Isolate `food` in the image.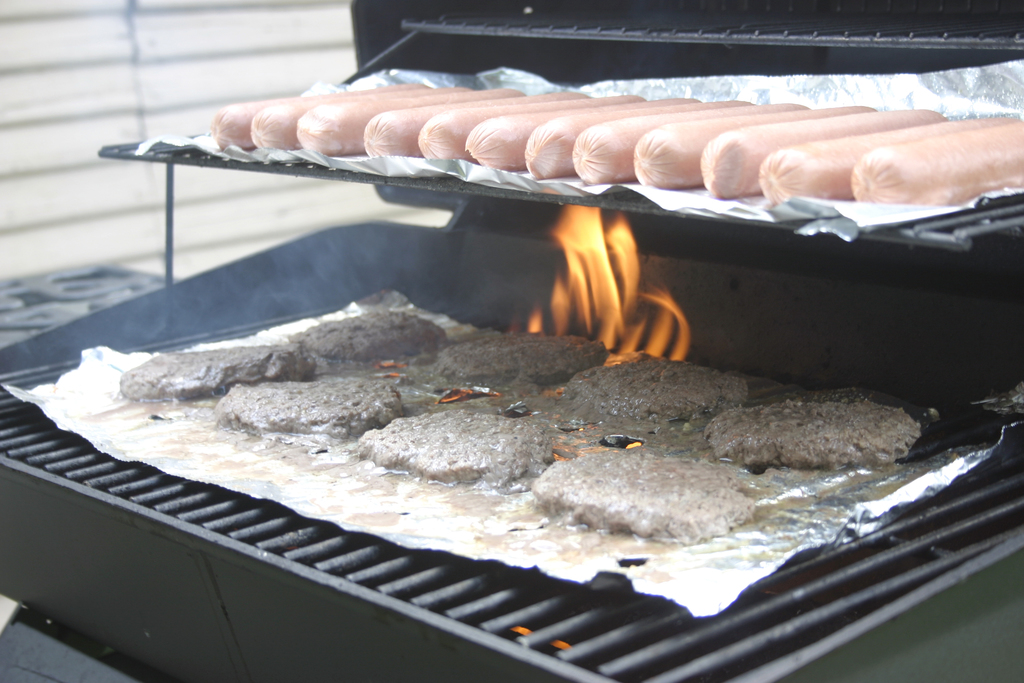
Isolated region: 296 304 451 357.
